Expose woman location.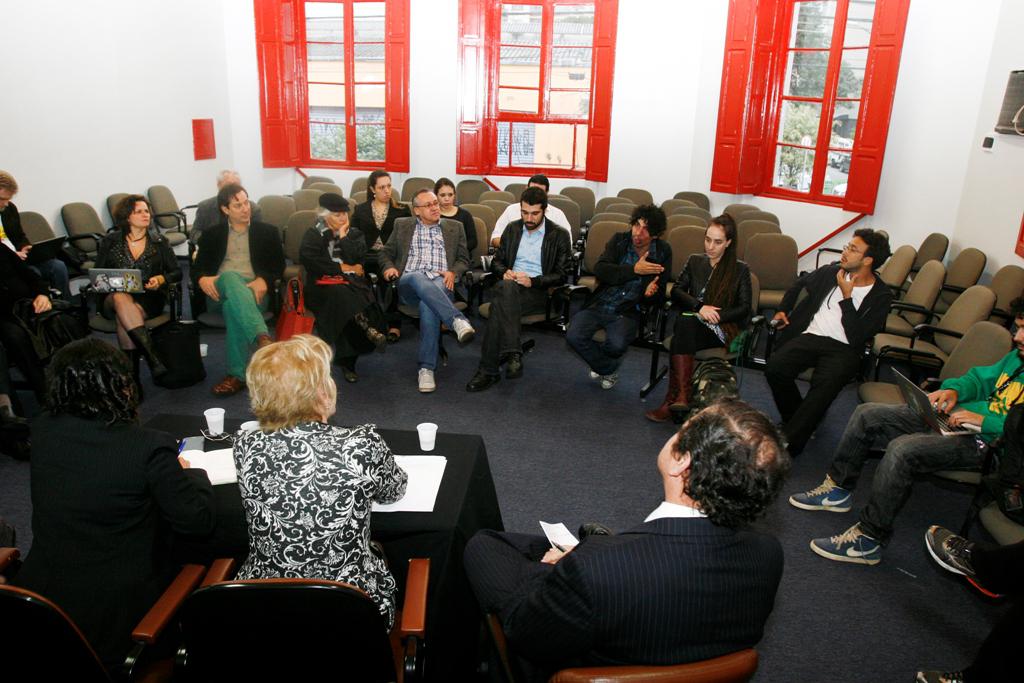
Exposed at [0, 240, 89, 415].
